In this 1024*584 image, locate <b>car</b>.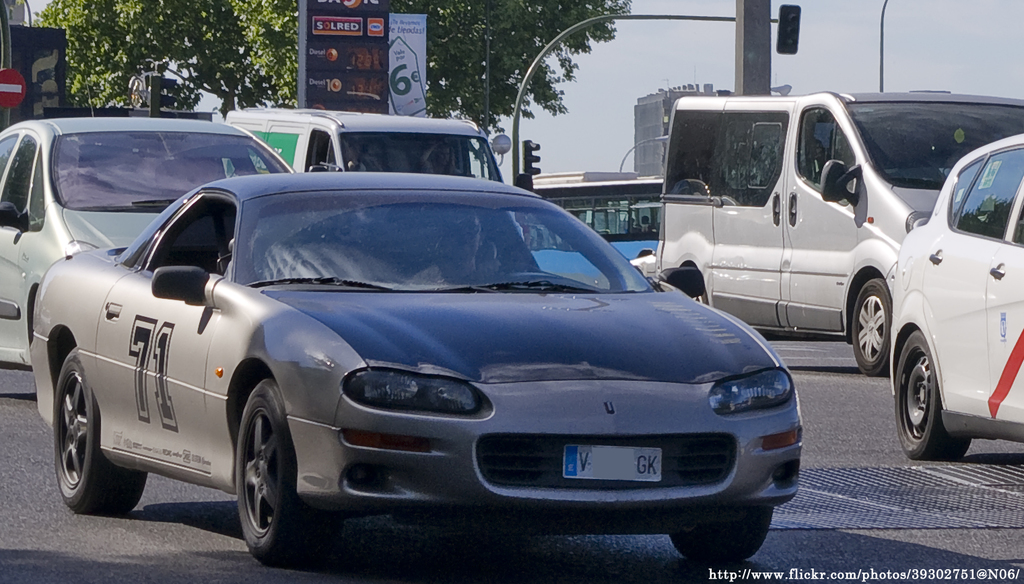
Bounding box: select_region(0, 112, 303, 377).
